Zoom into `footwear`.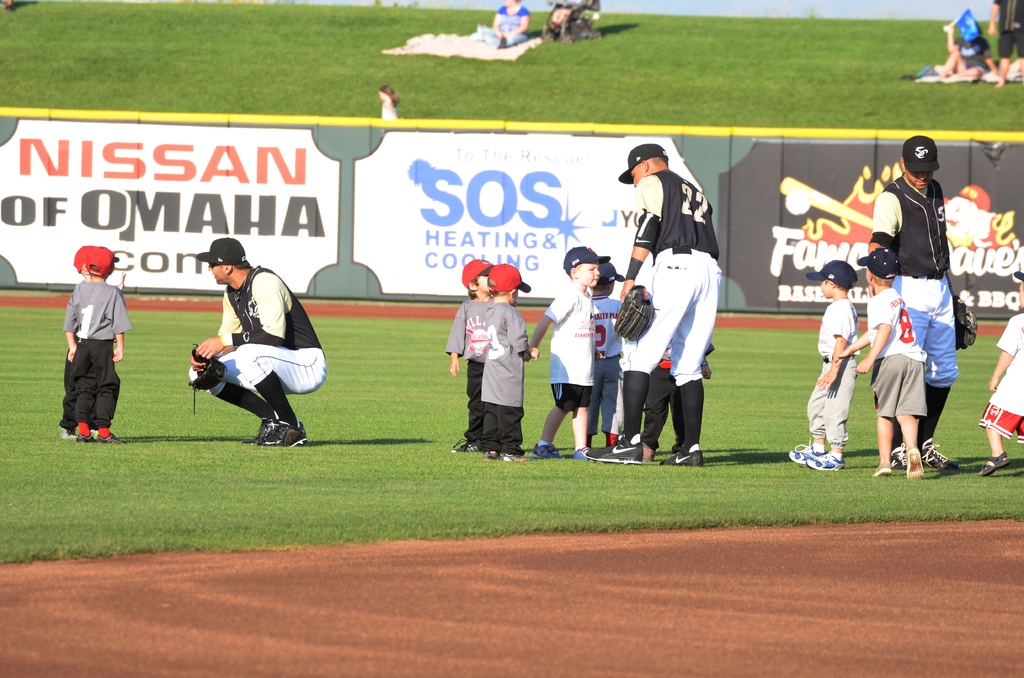
Zoom target: rect(662, 446, 695, 470).
